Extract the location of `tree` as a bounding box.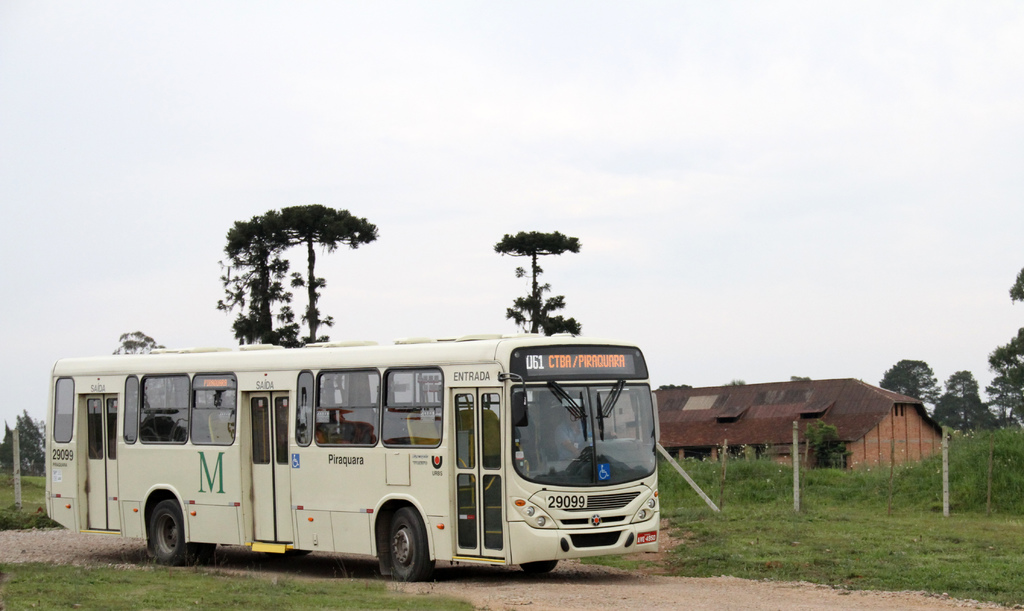
Rect(874, 348, 931, 411).
